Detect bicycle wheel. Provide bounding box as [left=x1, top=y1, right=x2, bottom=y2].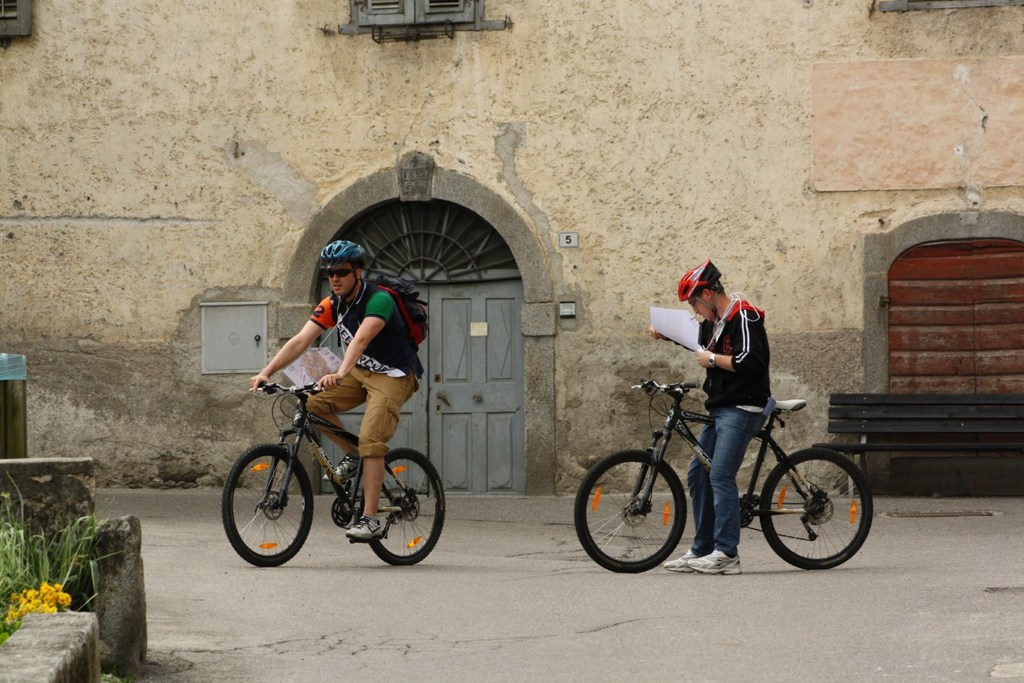
[left=217, top=441, right=313, bottom=570].
